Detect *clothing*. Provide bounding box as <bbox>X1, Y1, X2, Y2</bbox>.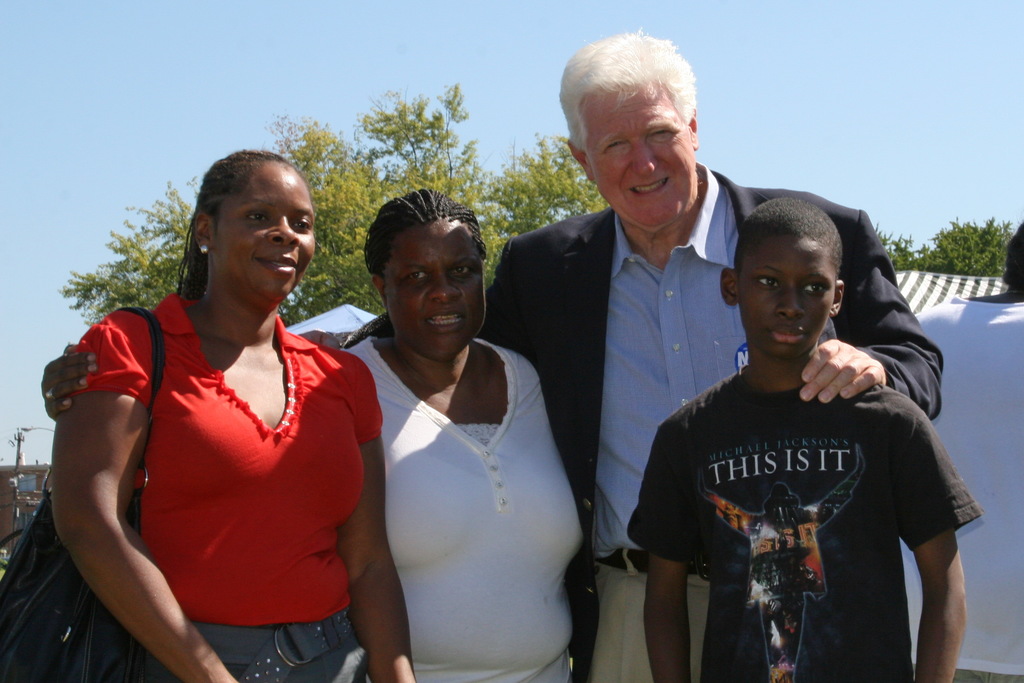
<bbox>344, 328, 582, 682</bbox>.
